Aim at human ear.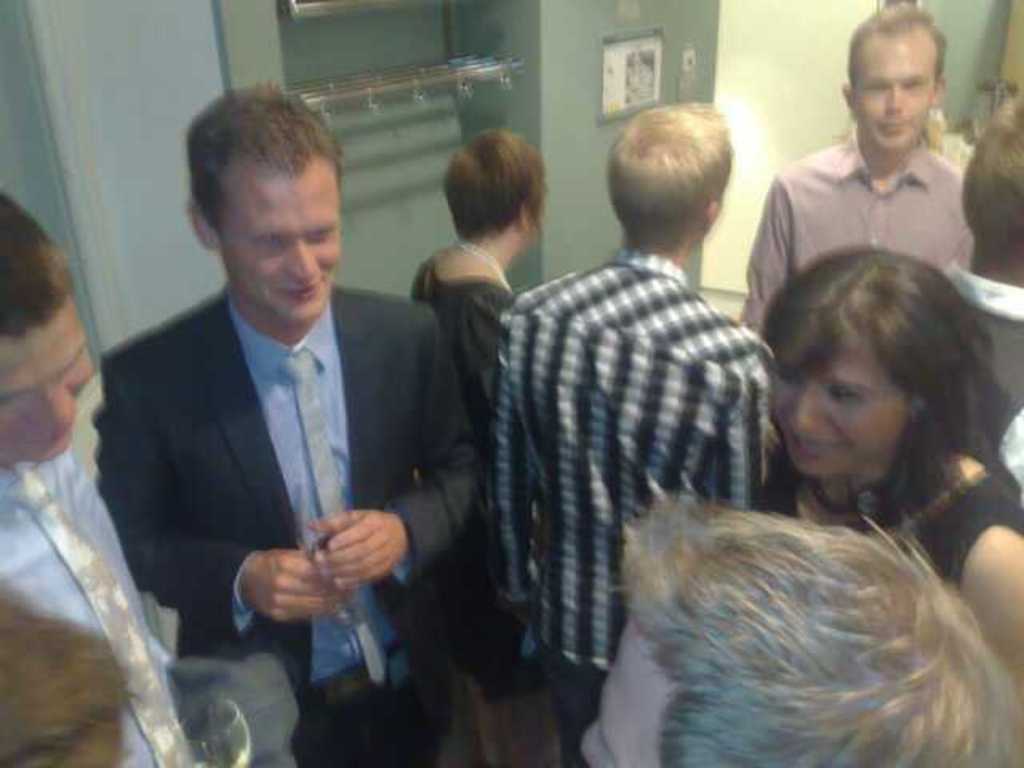
Aimed at BBox(930, 74, 946, 99).
